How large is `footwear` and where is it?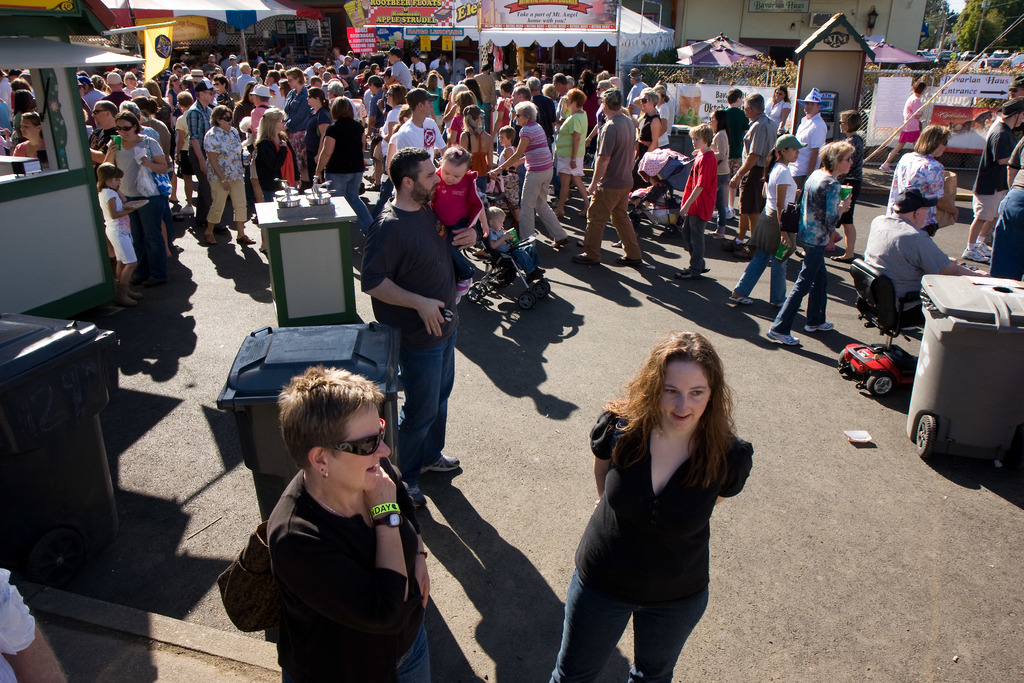
Bounding box: l=364, t=174, r=377, b=185.
